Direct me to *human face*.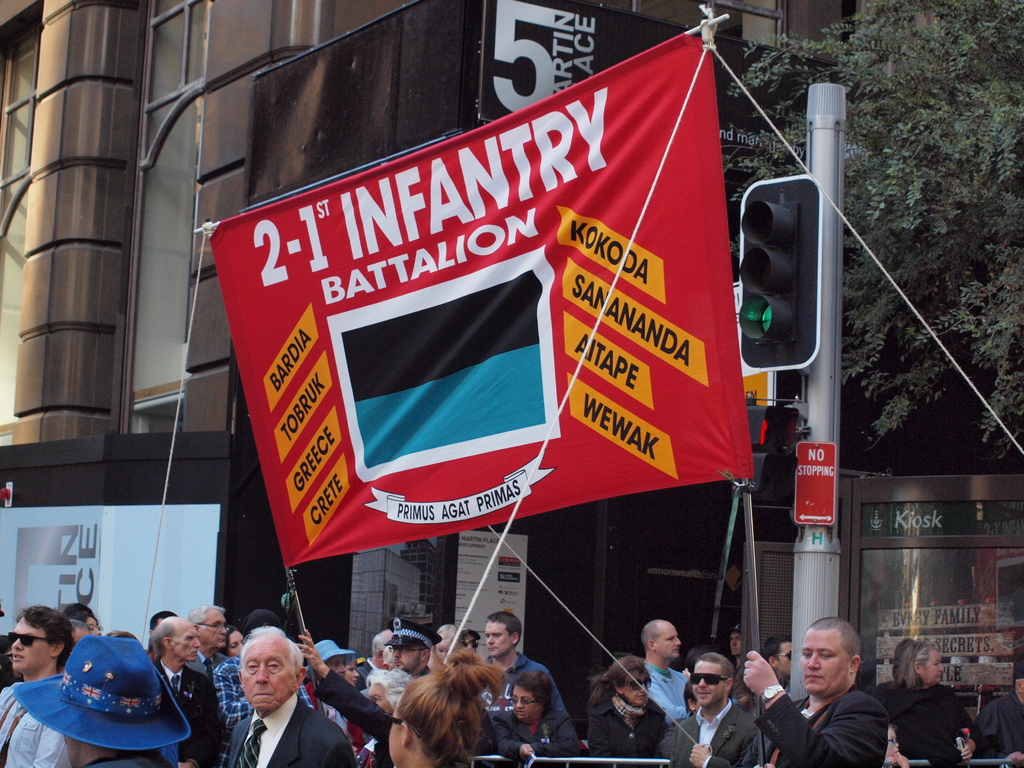
Direction: (x1=243, y1=638, x2=298, y2=710).
